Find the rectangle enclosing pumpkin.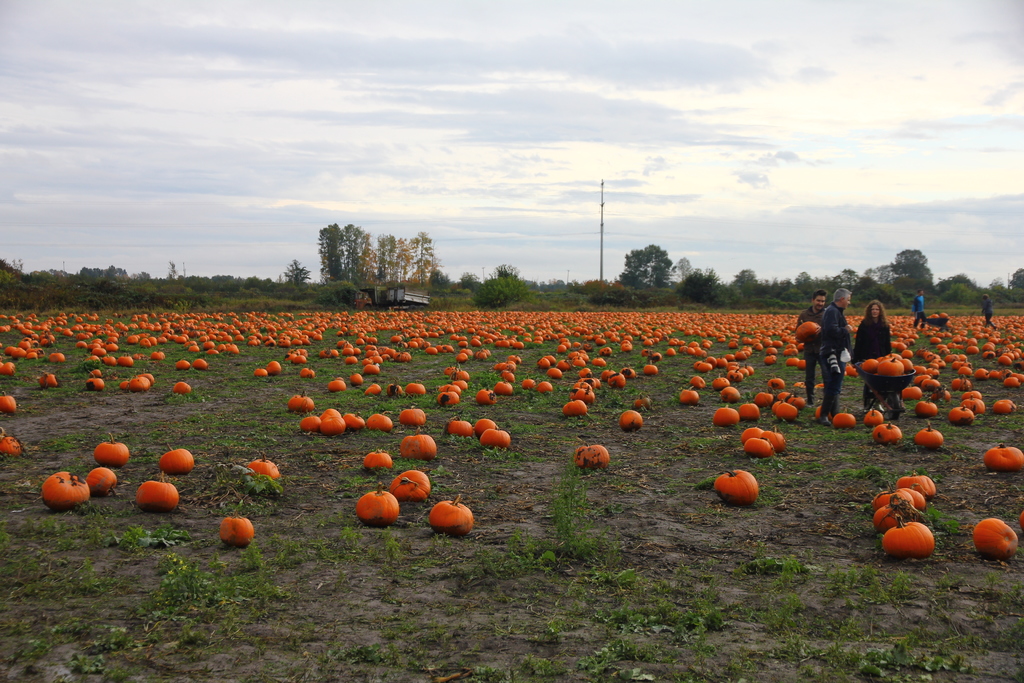
(left=816, top=405, right=832, bottom=422).
